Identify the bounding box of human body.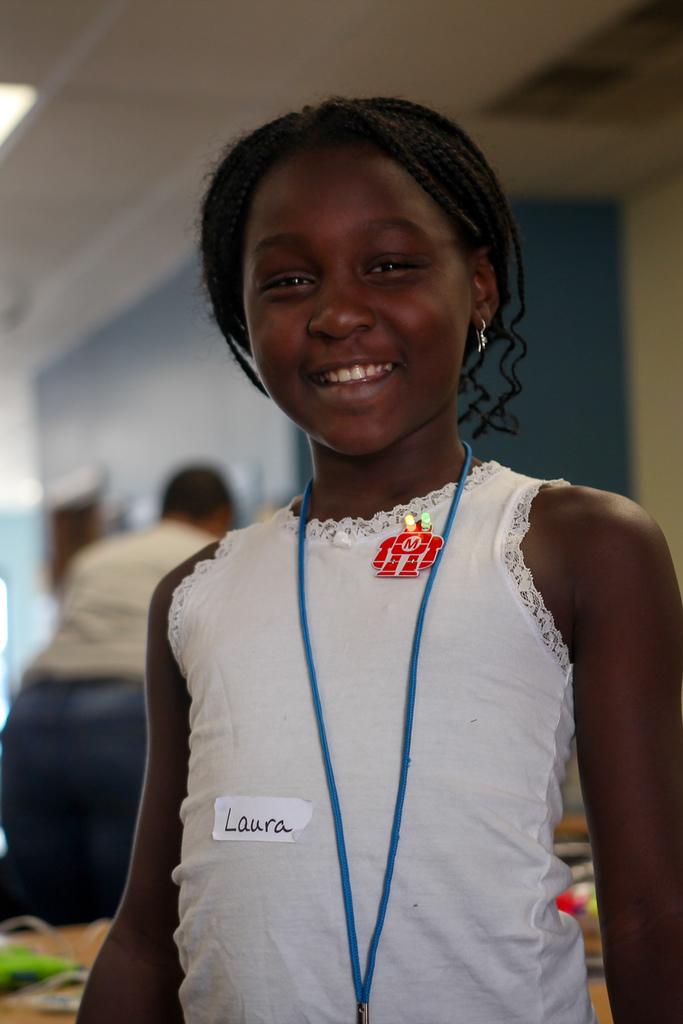
bbox(90, 218, 643, 1023).
